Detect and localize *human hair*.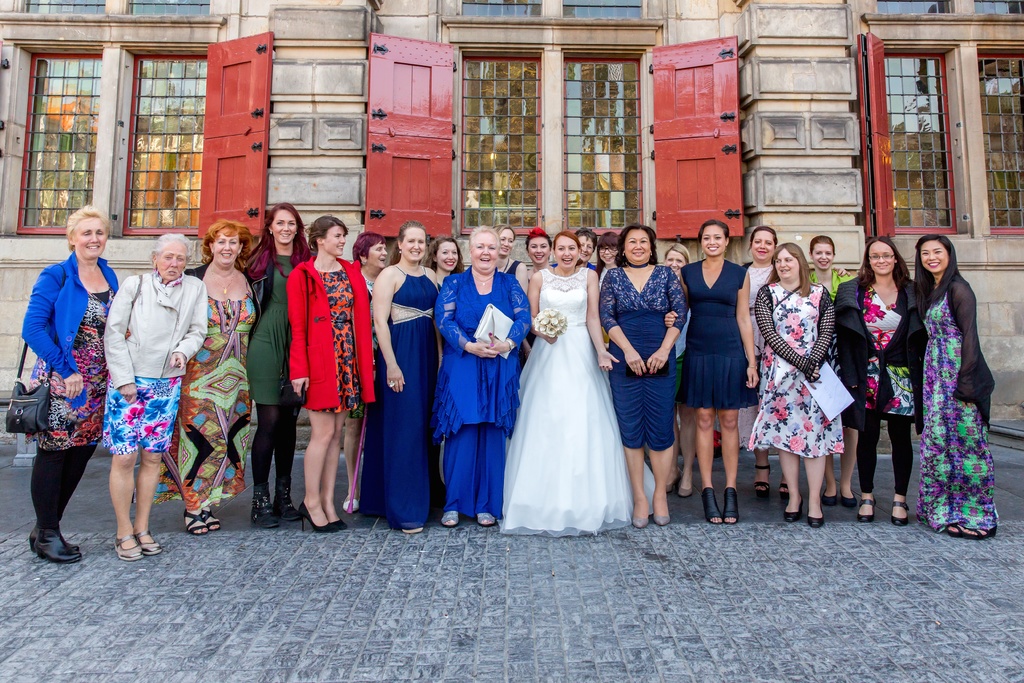
Localized at rect(858, 235, 908, 292).
